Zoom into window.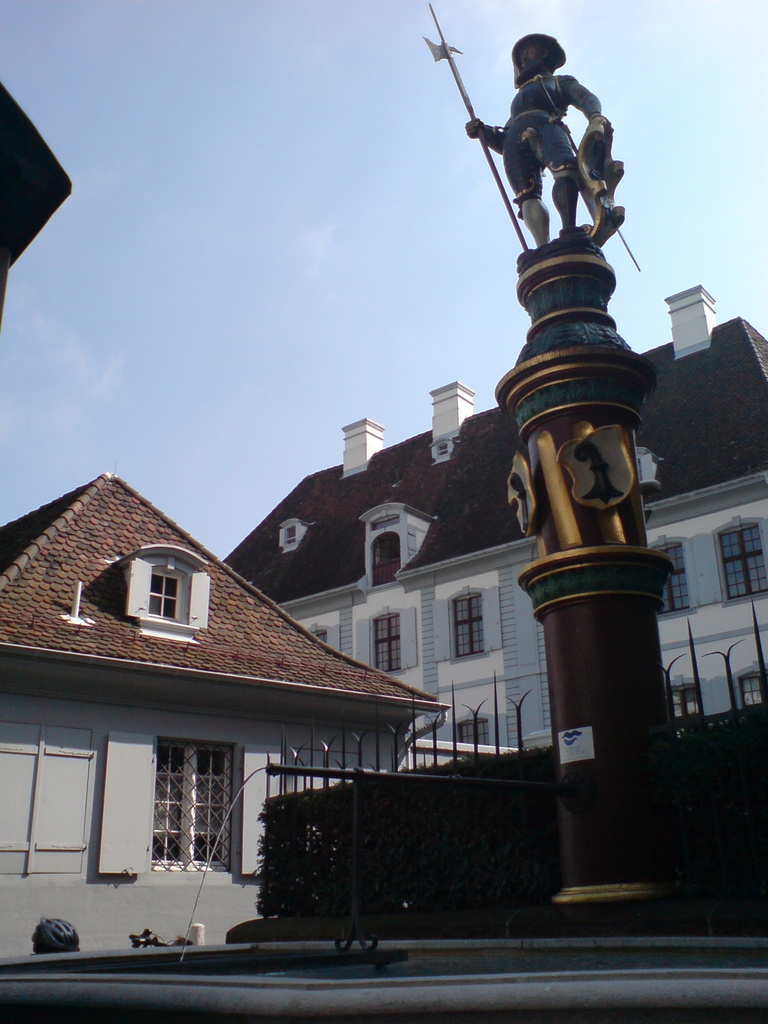
Zoom target: rect(360, 601, 415, 668).
